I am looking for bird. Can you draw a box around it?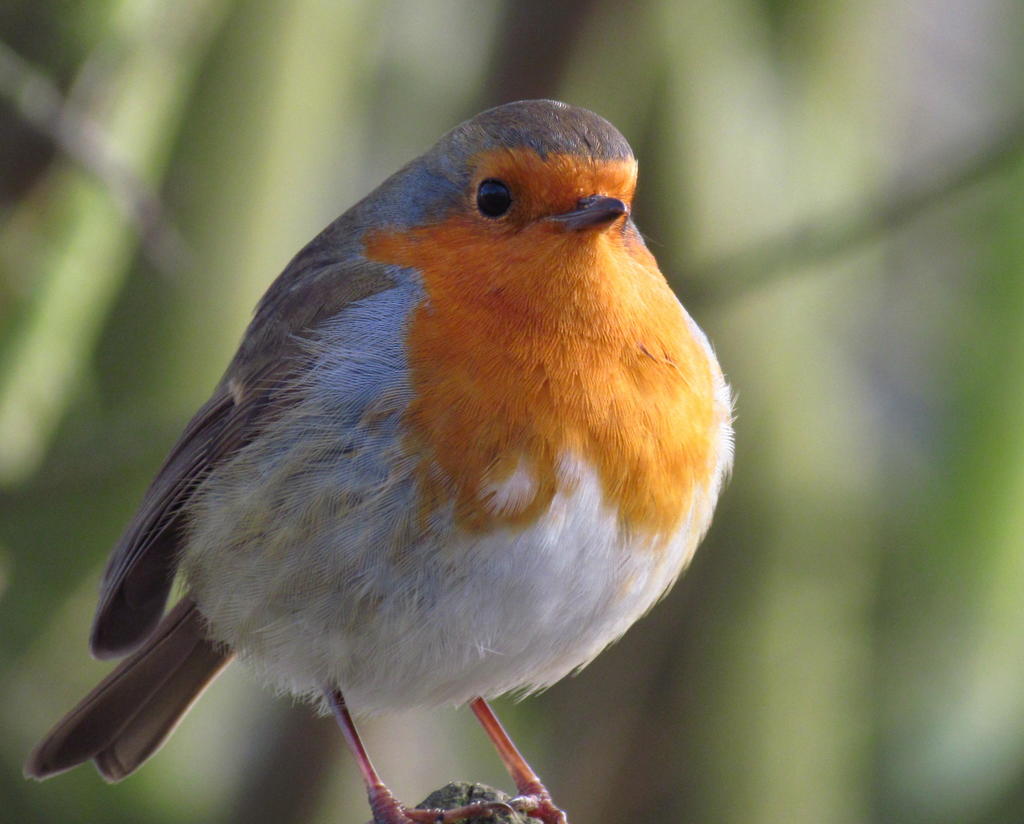
Sure, the bounding box is Rect(55, 115, 748, 823).
